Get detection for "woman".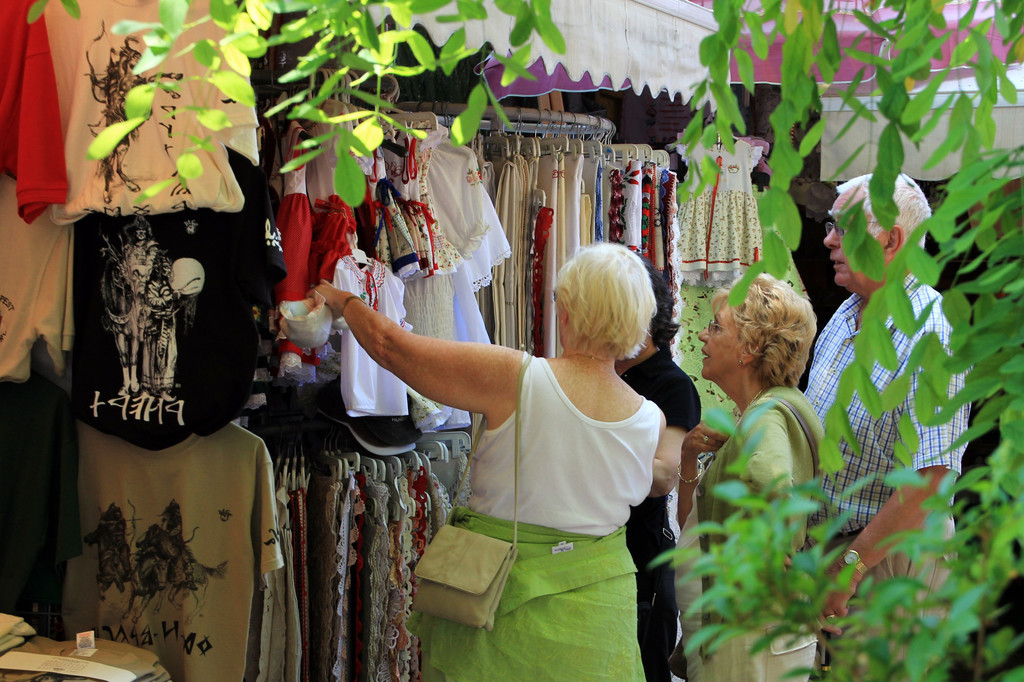
Detection: [left=671, top=253, right=867, bottom=647].
